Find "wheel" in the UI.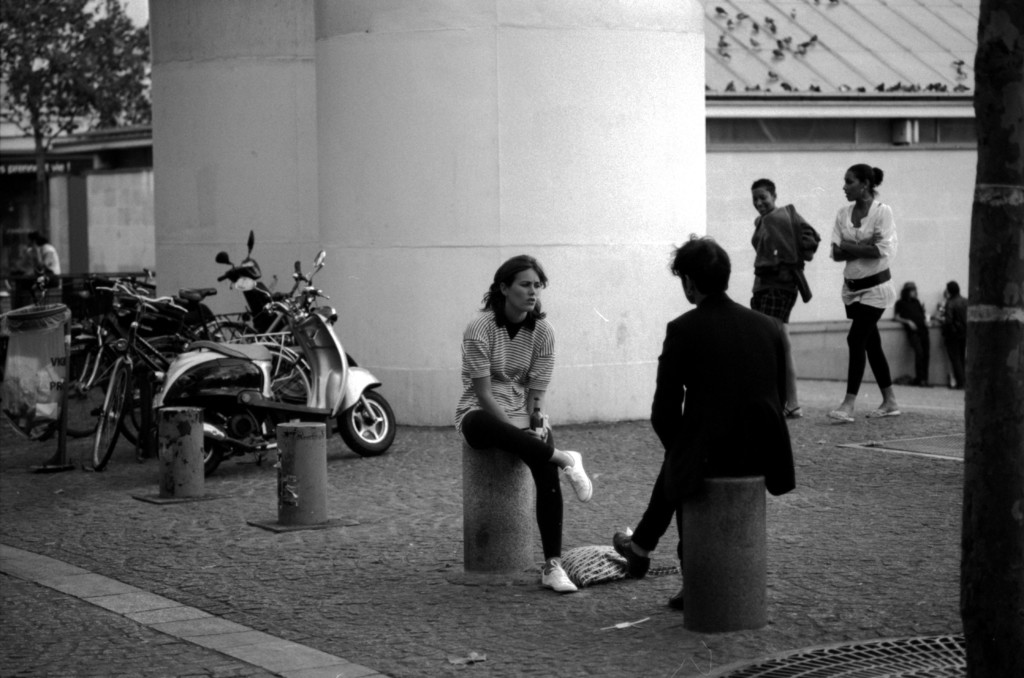
UI element at x1=58 y1=349 x2=99 y2=435.
